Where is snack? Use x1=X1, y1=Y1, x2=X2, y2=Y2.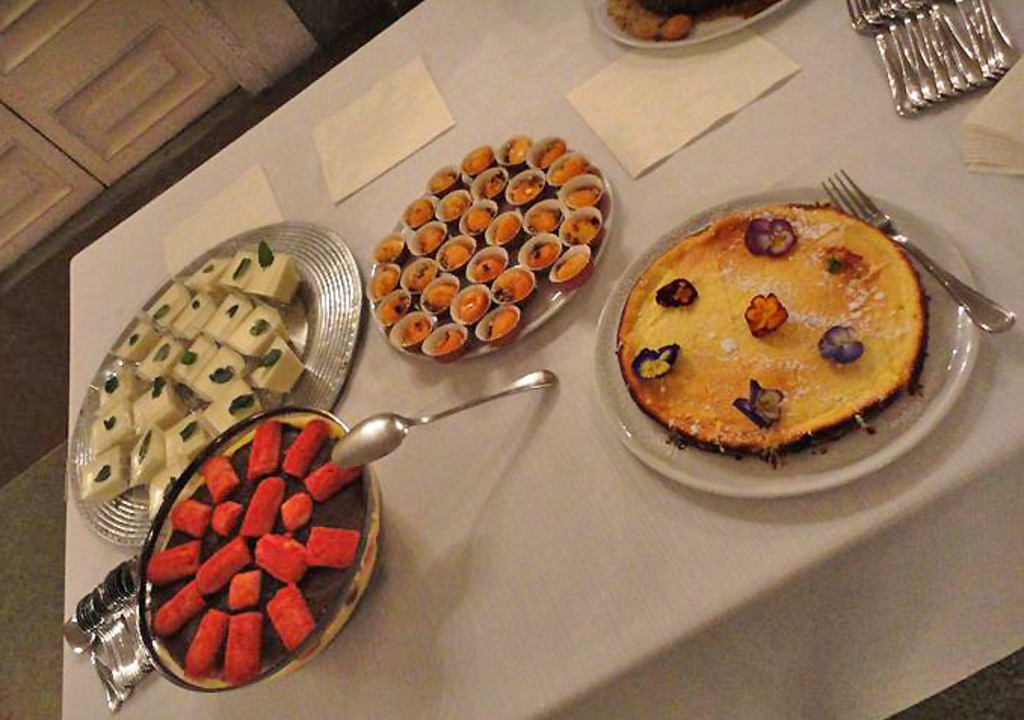
x1=240, y1=475, x2=281, y2=534.
